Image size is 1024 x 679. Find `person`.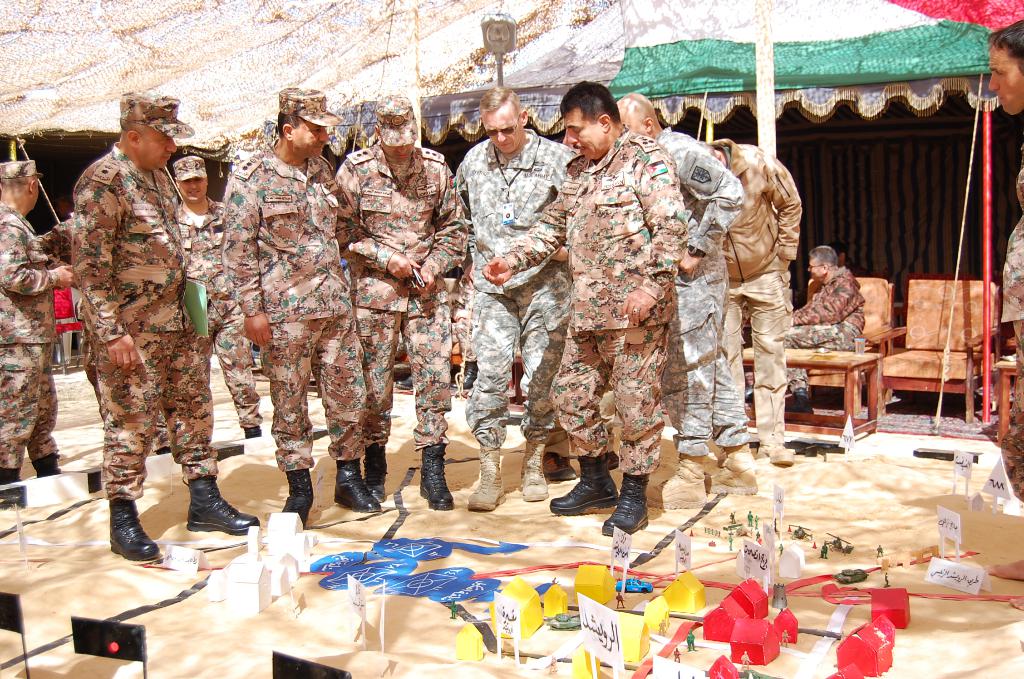
68/90/252/564.
